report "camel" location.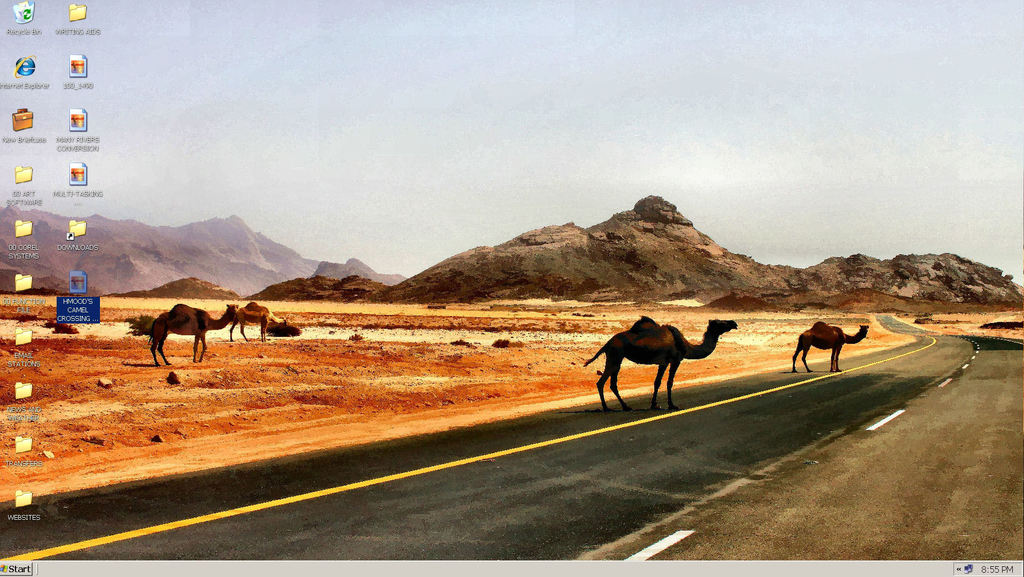
Report: 229/298/287/341.
